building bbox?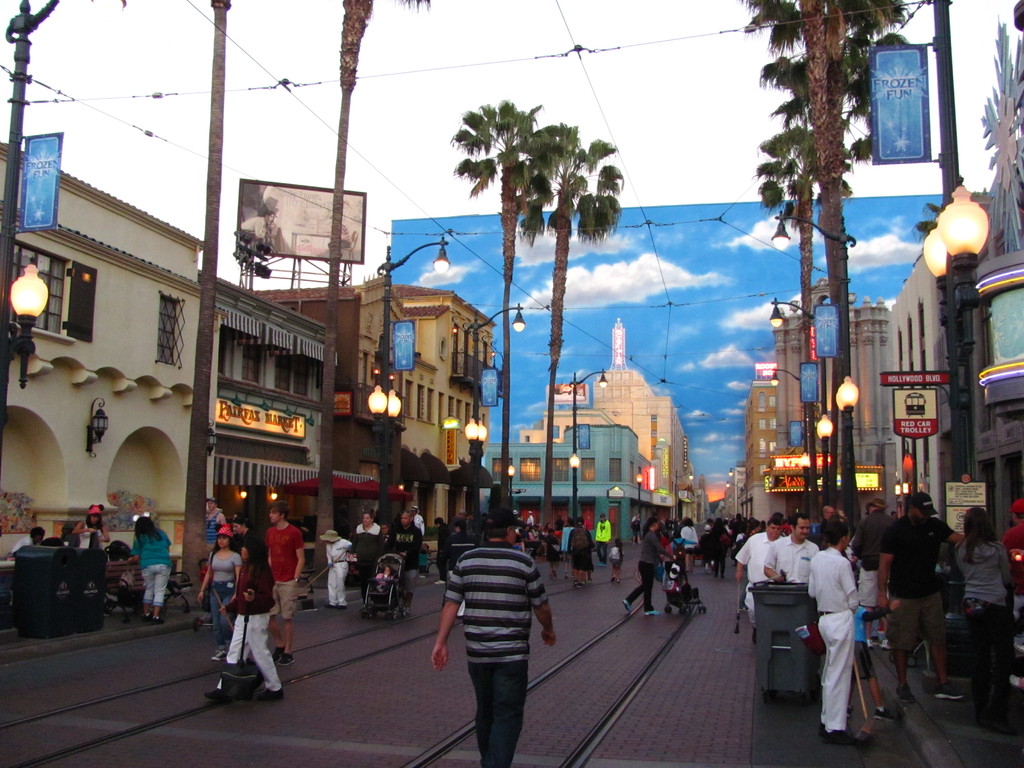
rect(194, 271, 339, 549)
